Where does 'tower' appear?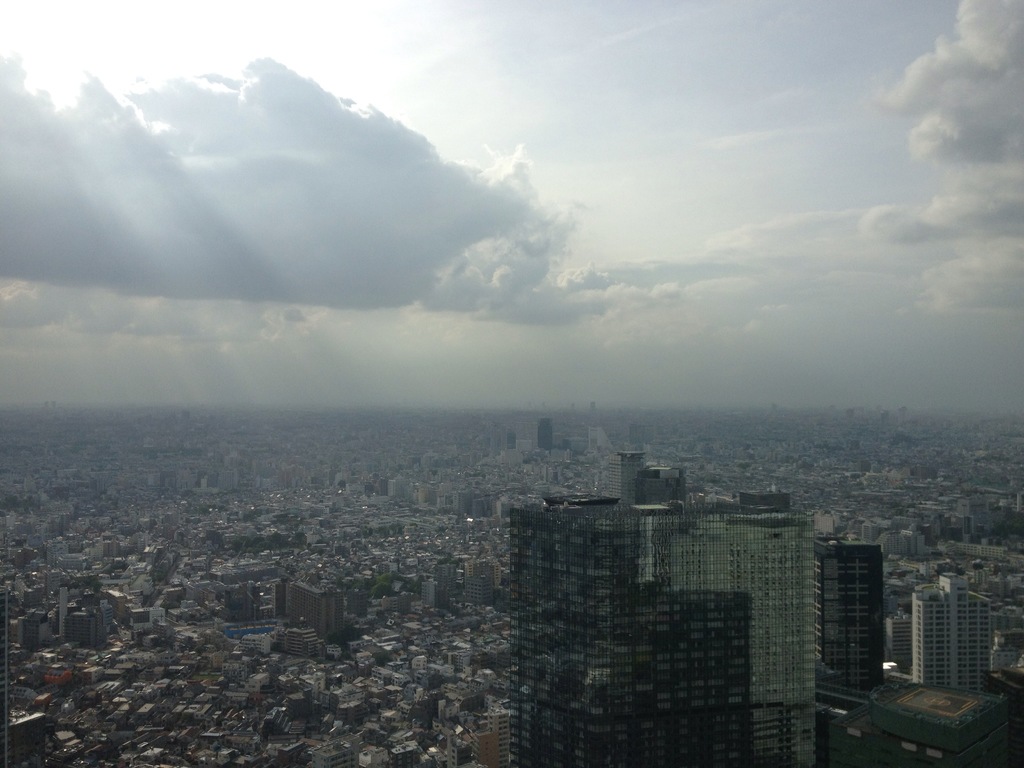
Appears at locate(510, 491, 820, 767).
